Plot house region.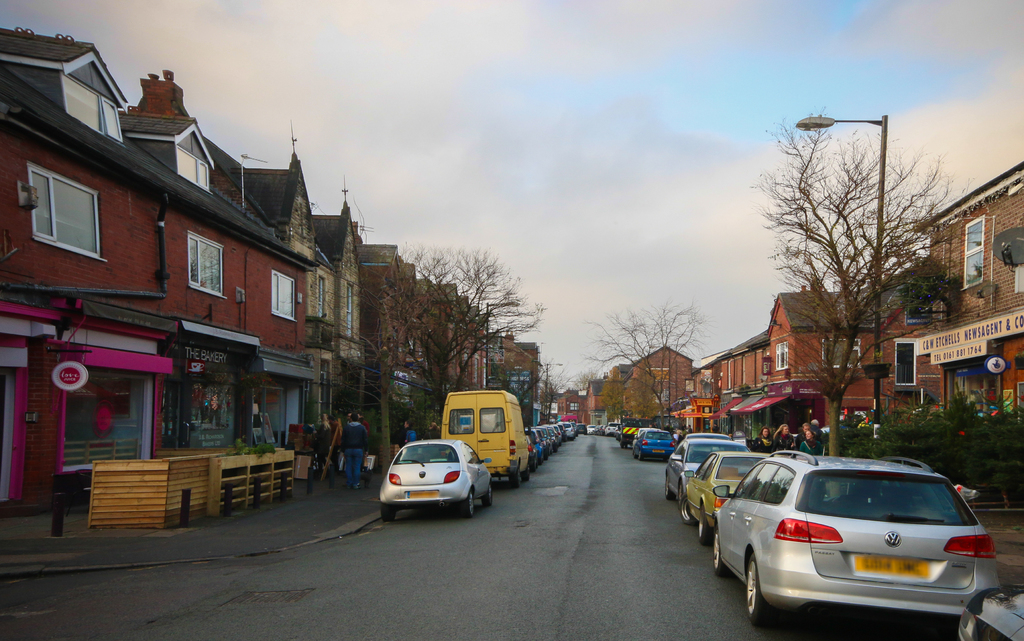
Plotted at [left=440, top=288, right=542, bottom=439].
